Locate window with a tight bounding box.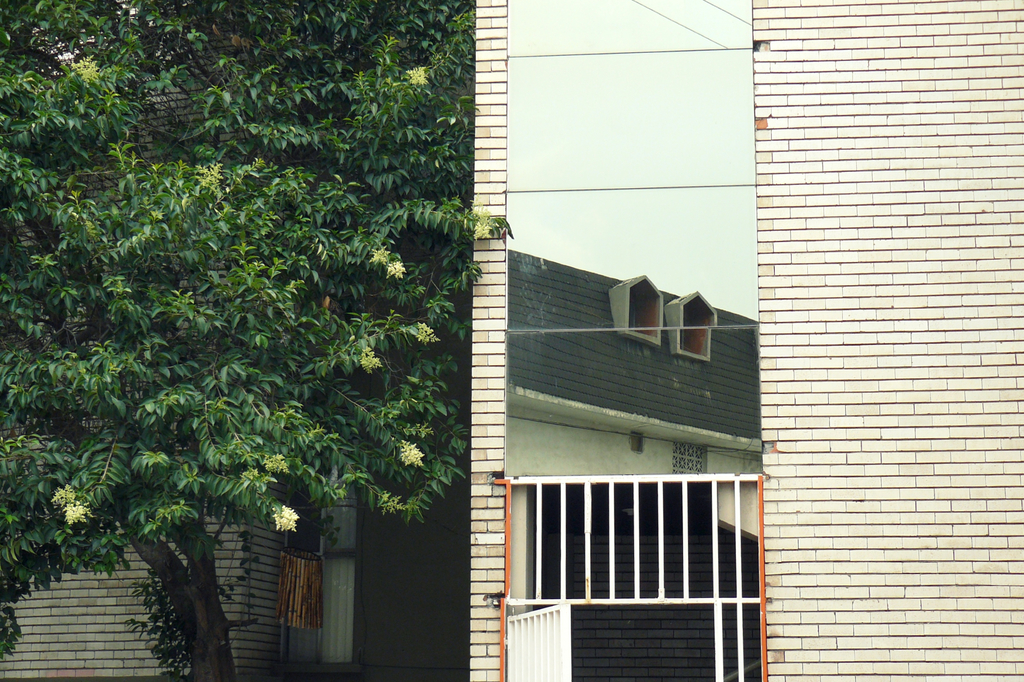
(left=495, top=0, right=772, bottom=681).
